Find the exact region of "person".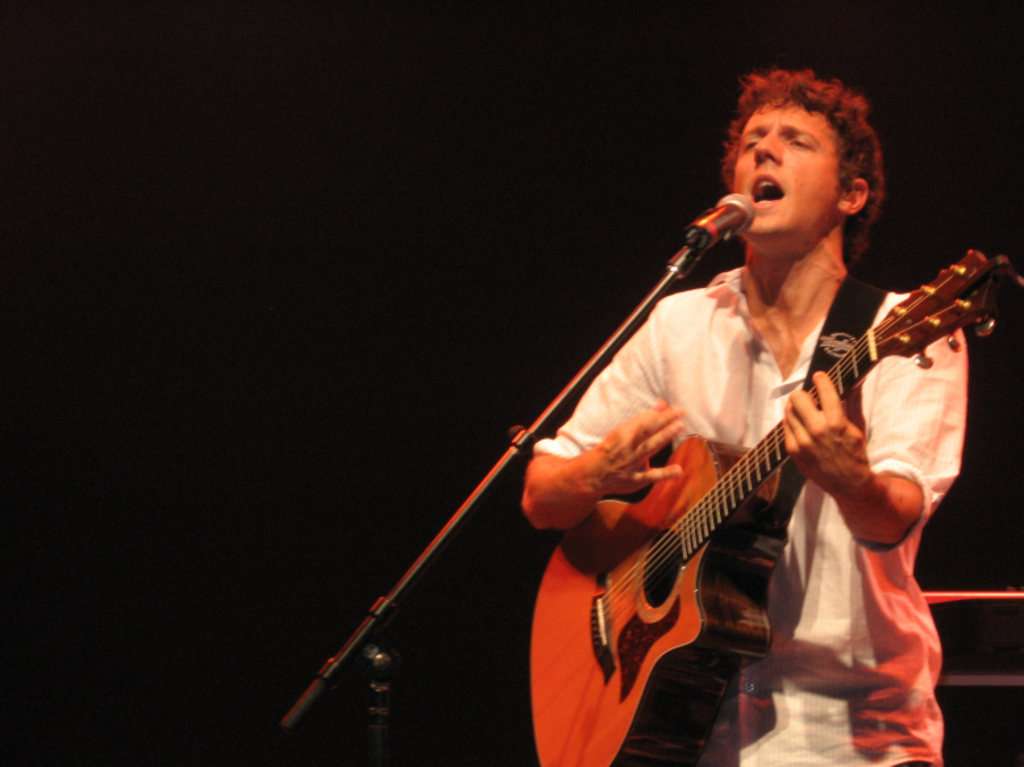
Exact region: <region>534, 72, 962, 766</region>.
